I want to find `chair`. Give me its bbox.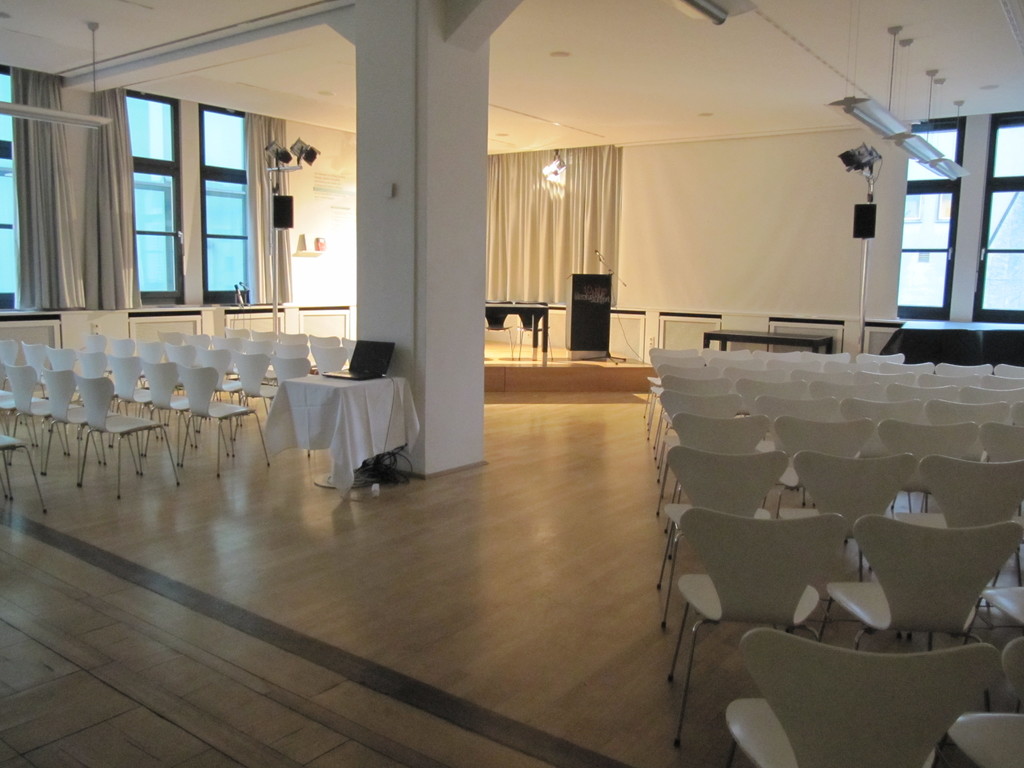
detection(276, 344, 307, 356).
